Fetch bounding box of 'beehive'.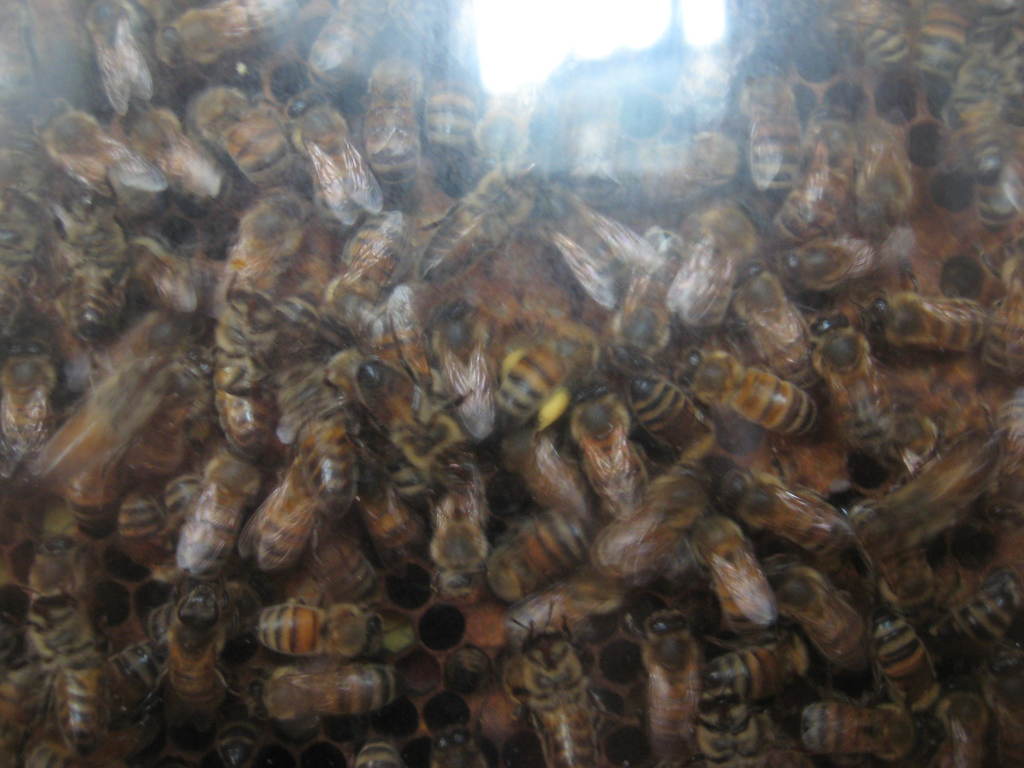
Bbox: box=[11, 19, 1023, 767].
